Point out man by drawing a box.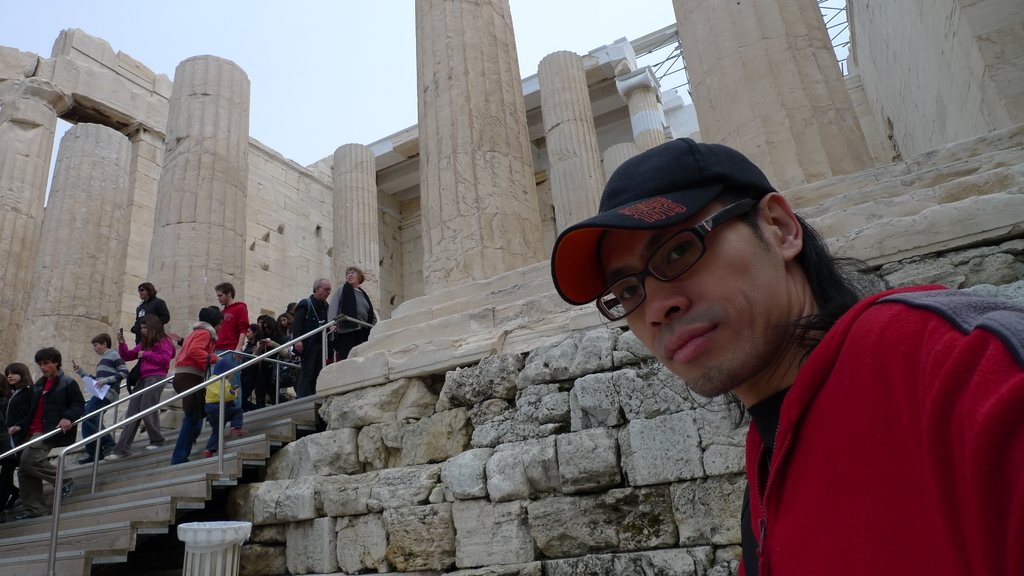
box(203, 276, 257, 440).
